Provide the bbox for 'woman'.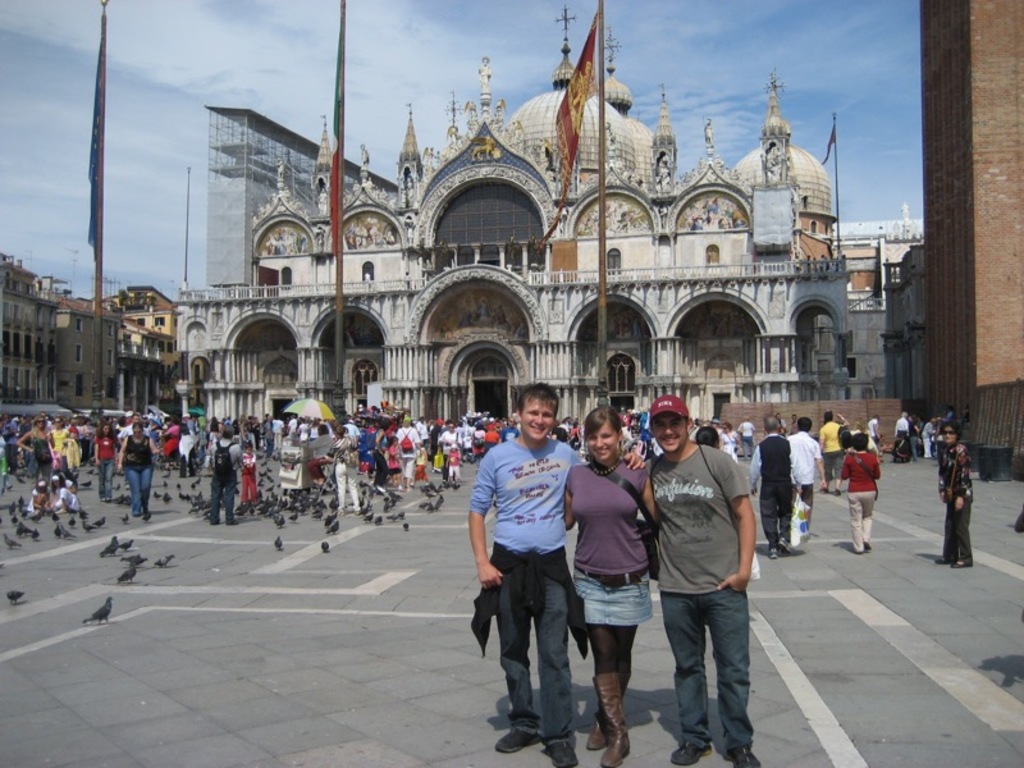
{"x1": 332, "y1": 420, "x2": 367, "y2": 515}.
